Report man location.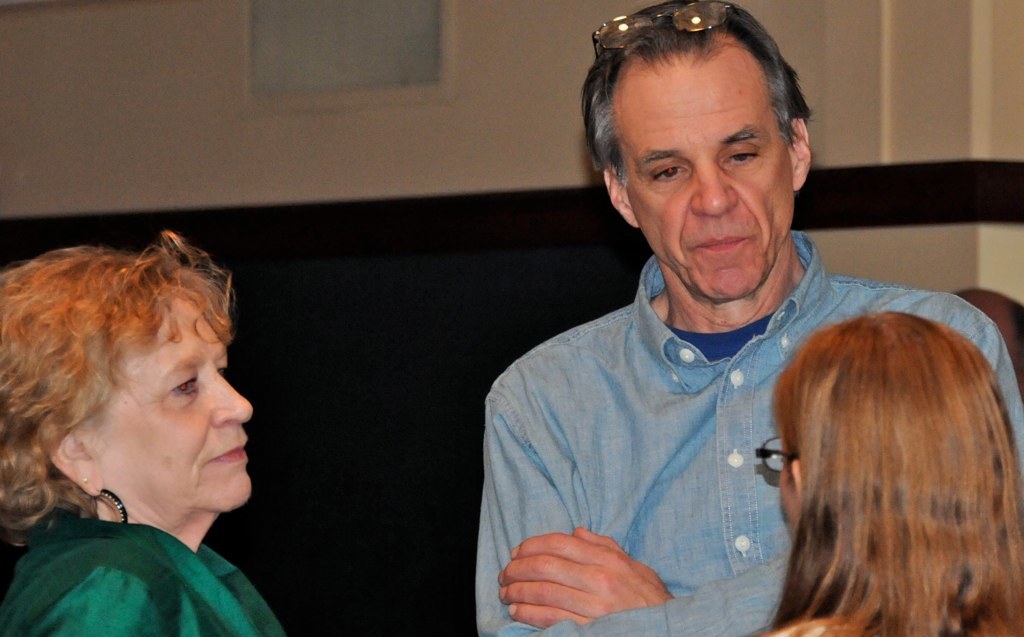
Report: 462/28/981/634.
